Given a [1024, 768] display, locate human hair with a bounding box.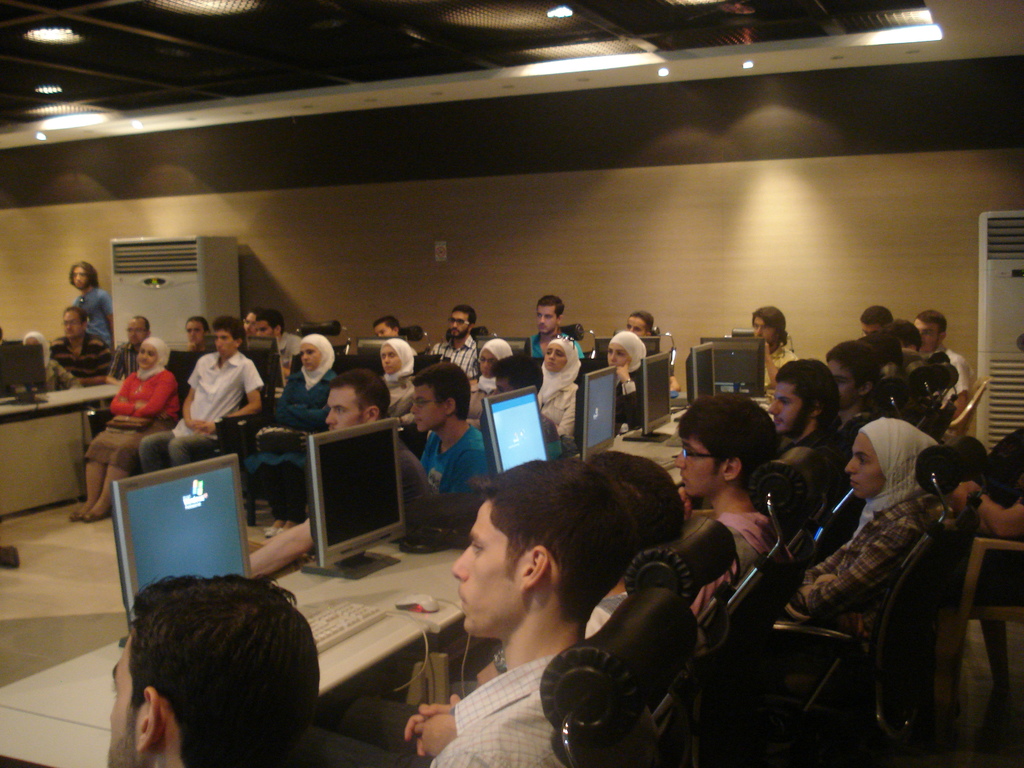
Located: bbox=[68, 262, 97, 285].
